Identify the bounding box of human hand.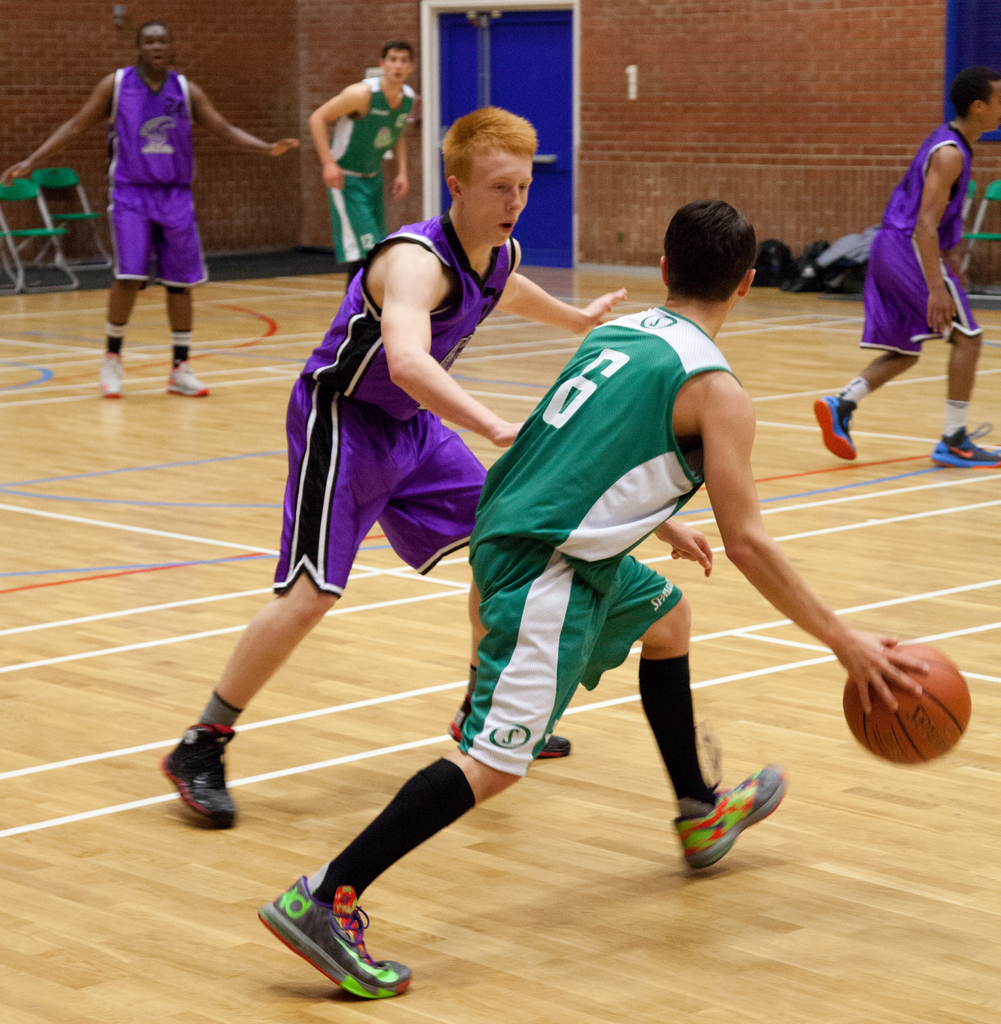
detection(268, 140, 305, 161).
